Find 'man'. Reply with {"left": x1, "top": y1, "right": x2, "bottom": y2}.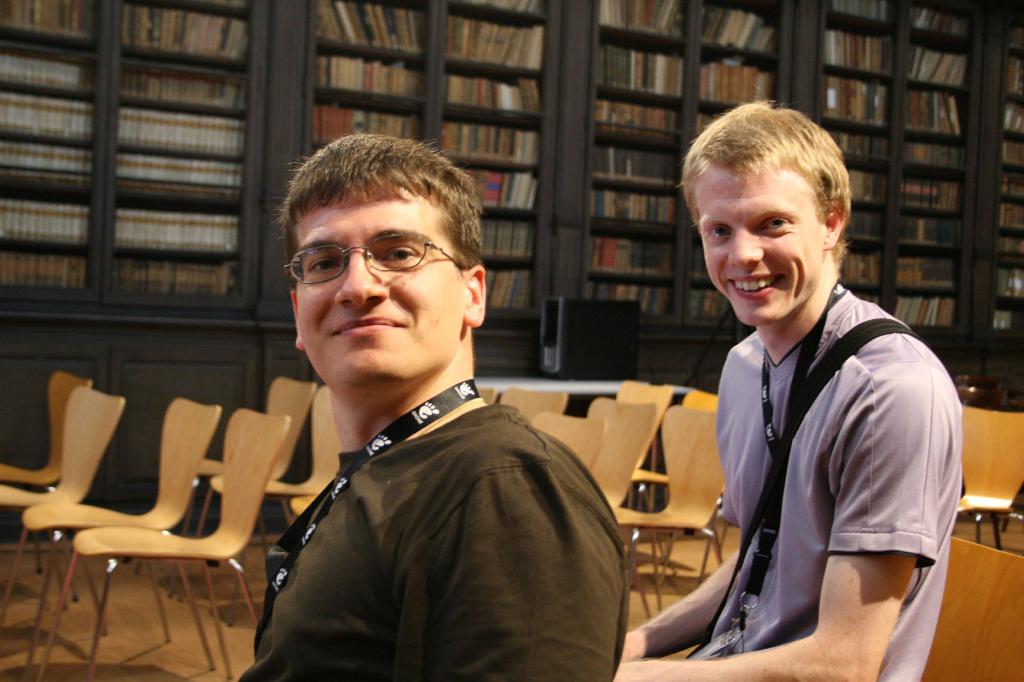
{"left": 619, "top": 100, "right": 966, "bottom": 681}.
